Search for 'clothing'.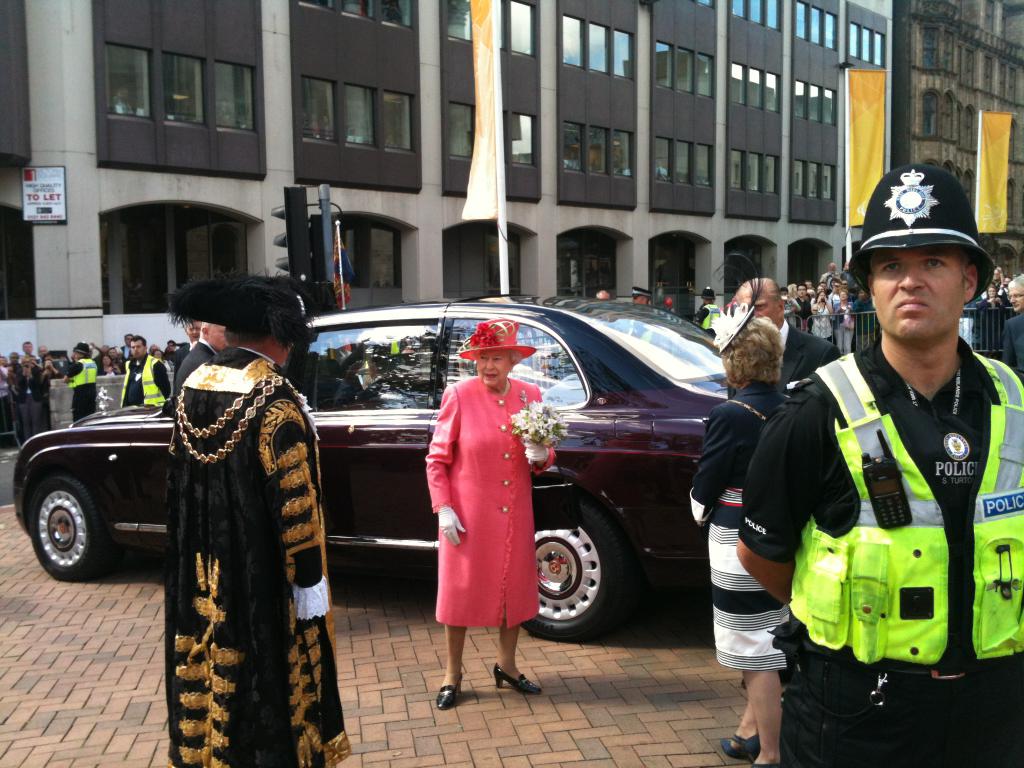
Found at region(170, 340, 219, 404).
